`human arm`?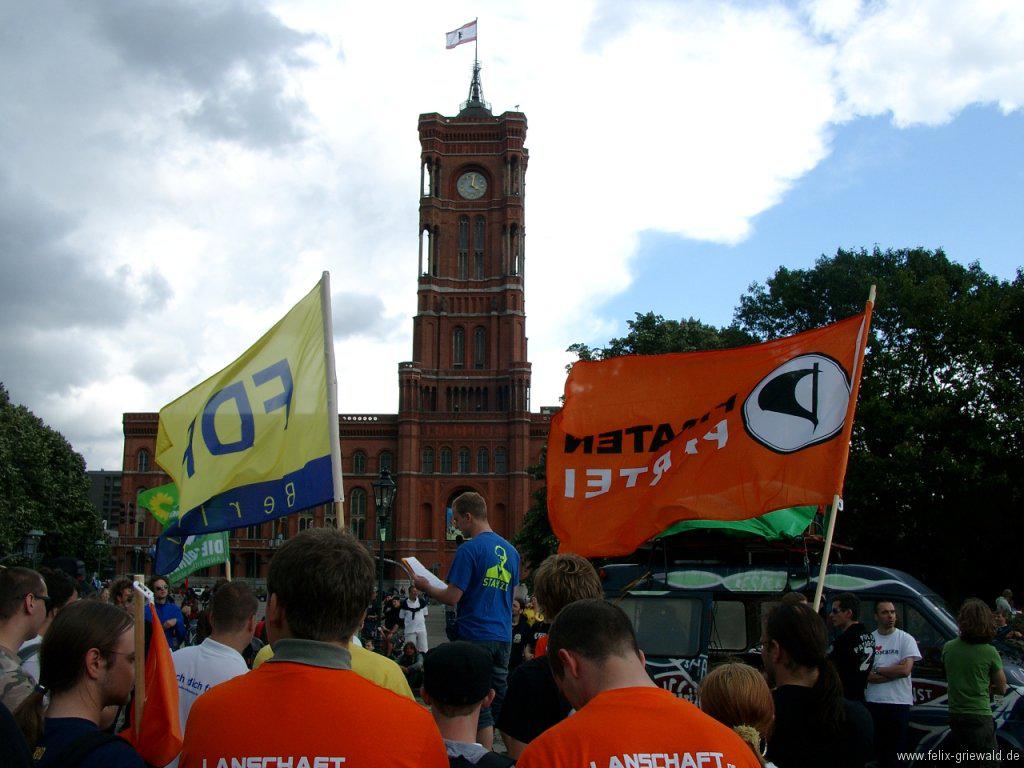
<region>416, 548, 471, 608</region>
